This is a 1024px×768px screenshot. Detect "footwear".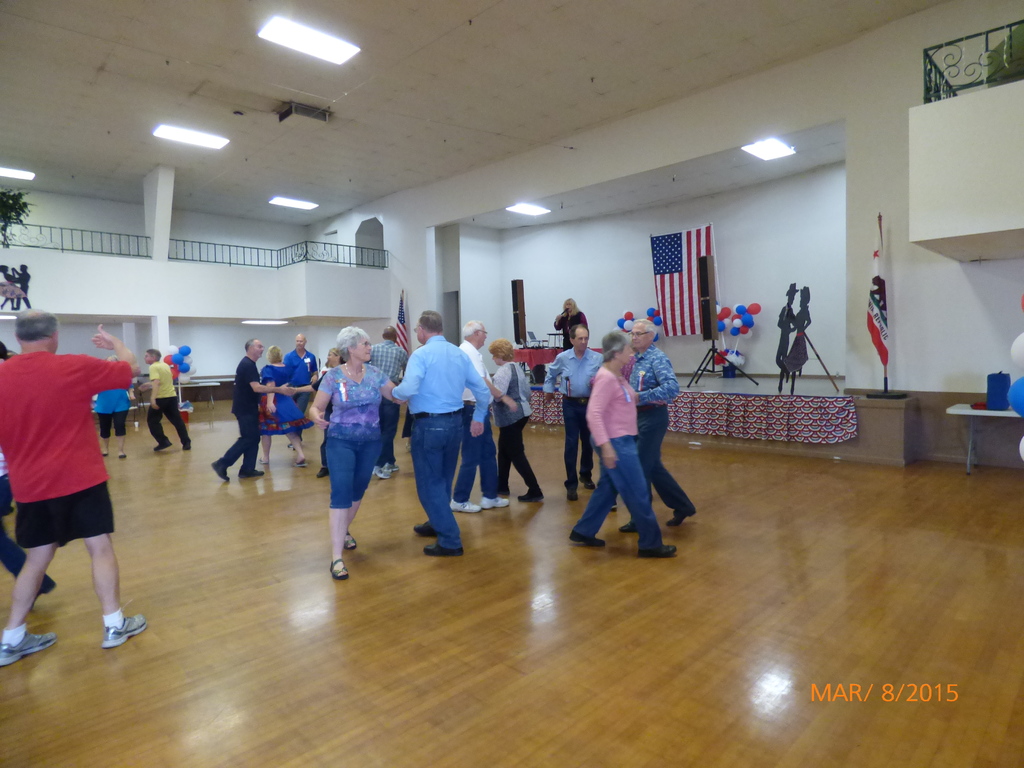
154/439/168/451.
